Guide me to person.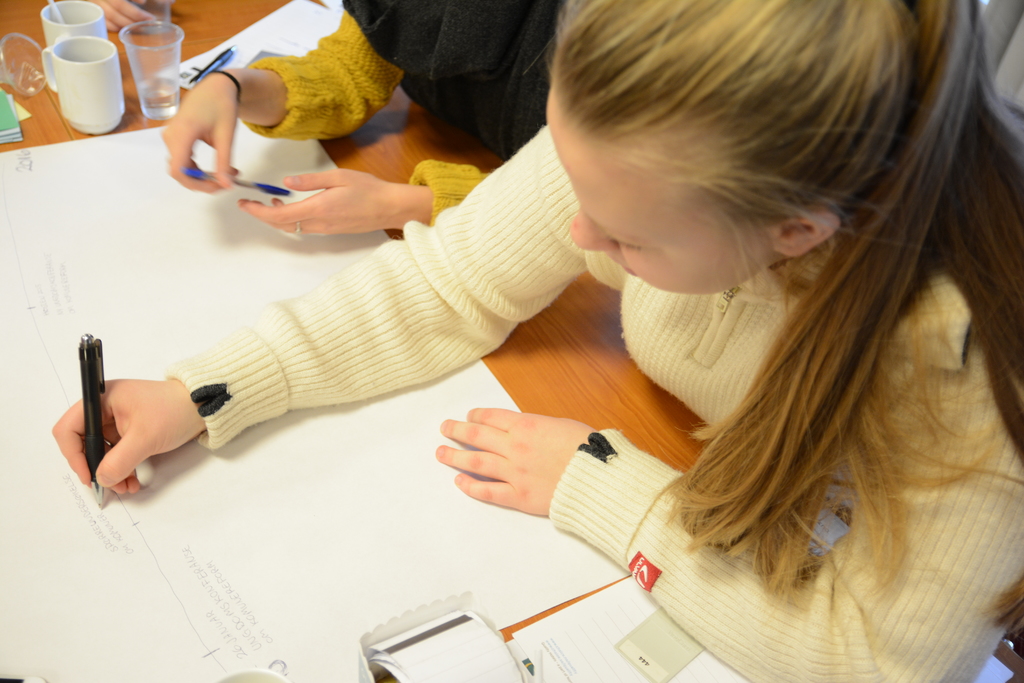
Guidance: l=51, t=0, r=1021, b=682.
